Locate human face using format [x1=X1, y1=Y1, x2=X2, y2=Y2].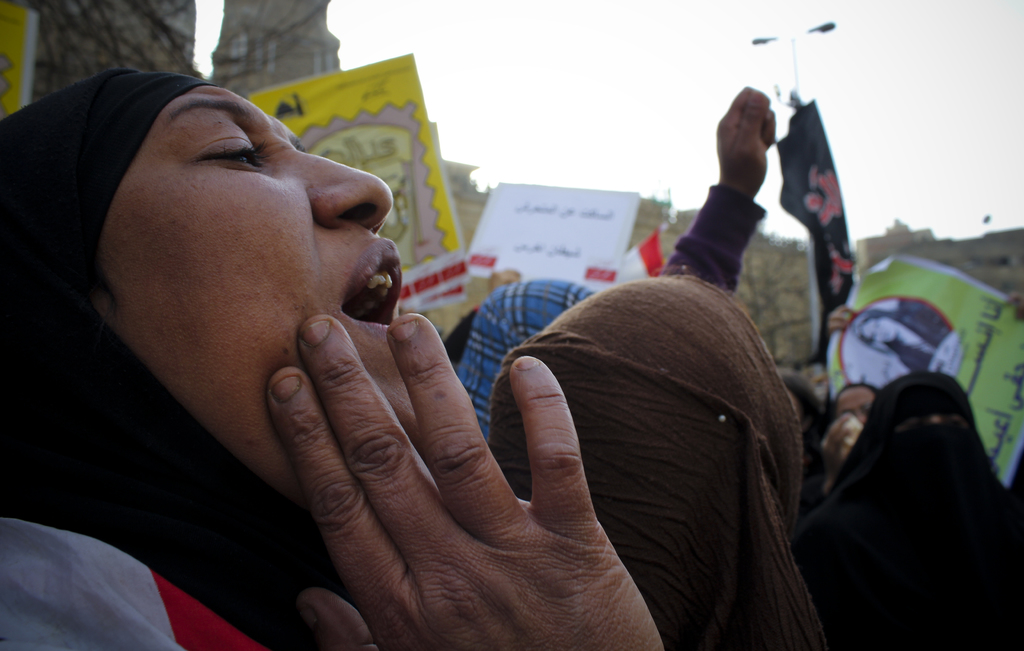
[x1=102, y1=78, x2=413, y2=490].
